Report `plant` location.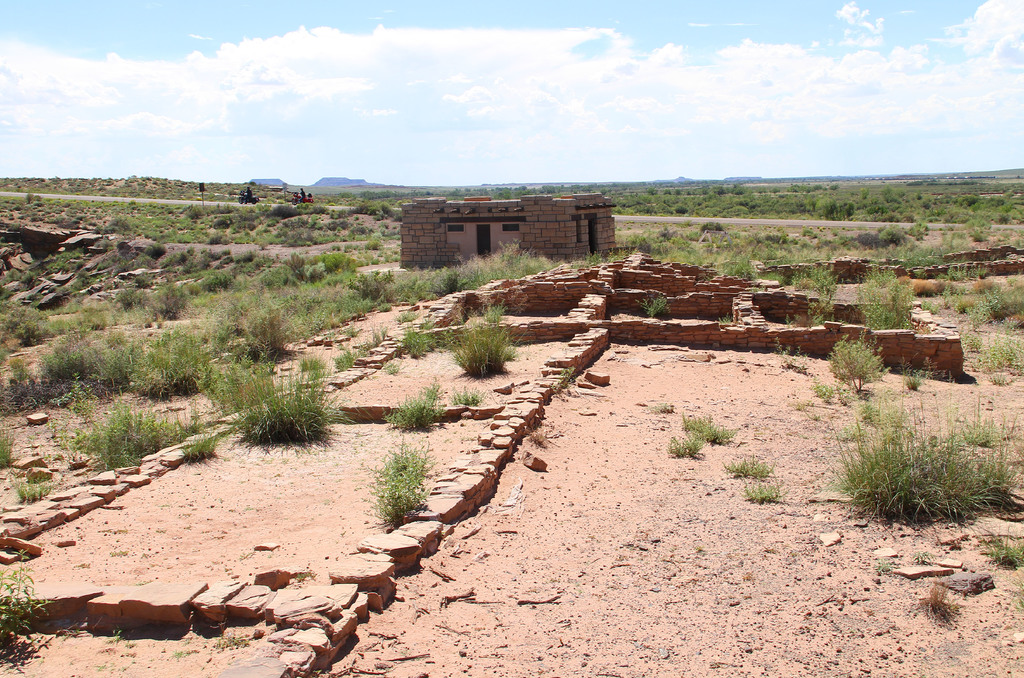
Report: [x1=973, y1=224, x2=988, y2=245].
